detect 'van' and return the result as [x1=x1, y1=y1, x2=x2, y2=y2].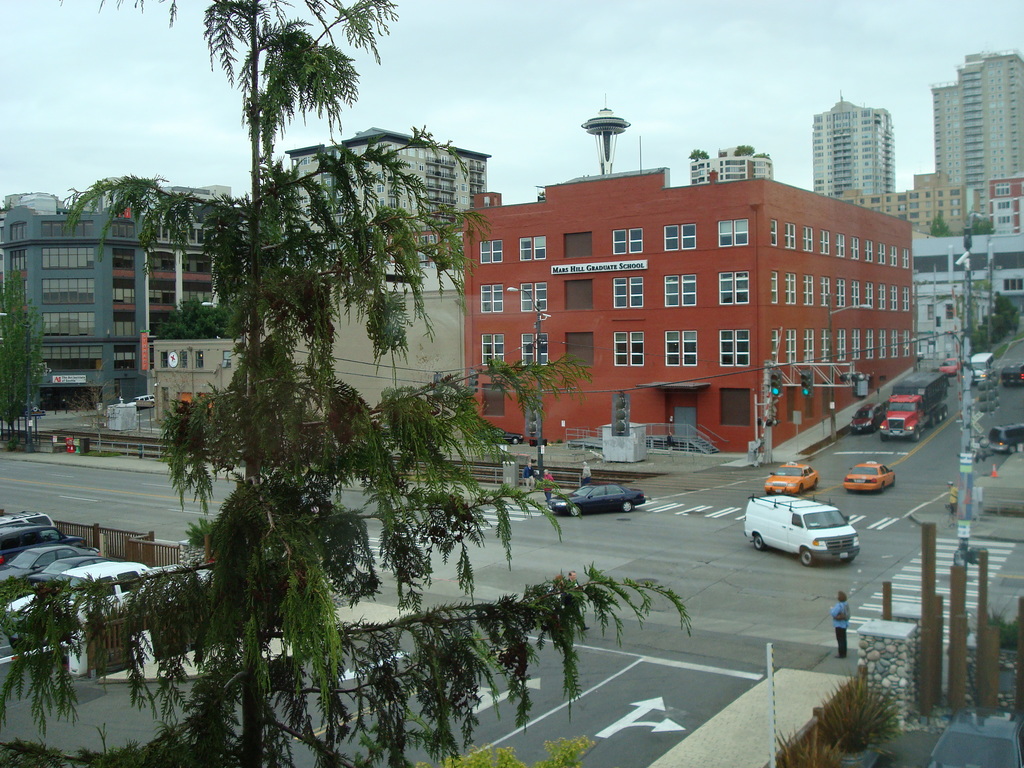
[x1=745, y1=491, x2=865, y2=568].
